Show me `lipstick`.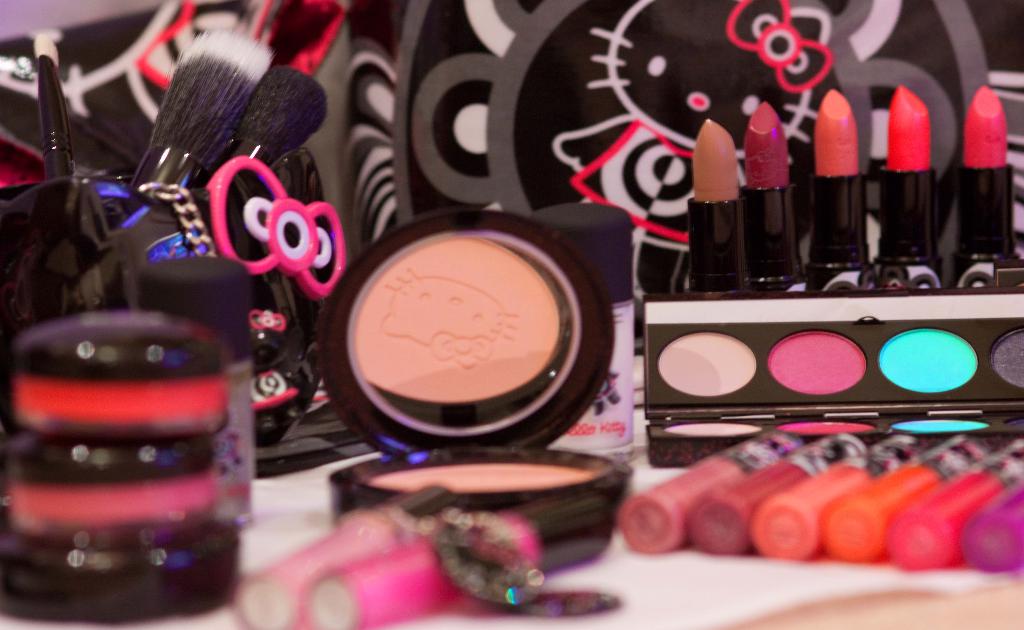
`lipstick` is here: <region>950, 81, 1018, 291</region>.
